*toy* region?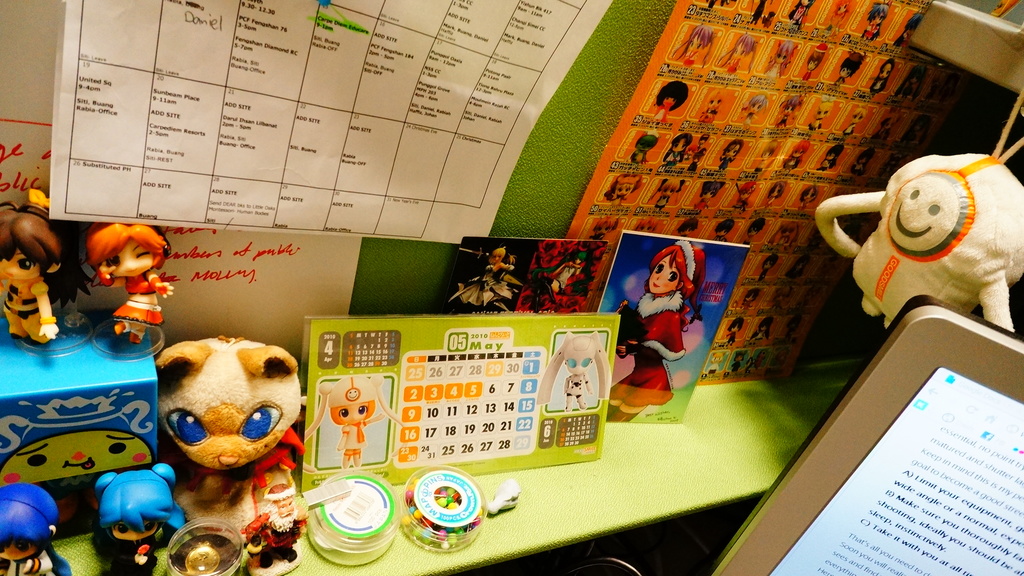
{"x1": 686, "y1": 133, "x2": 711, "y2": 168}
